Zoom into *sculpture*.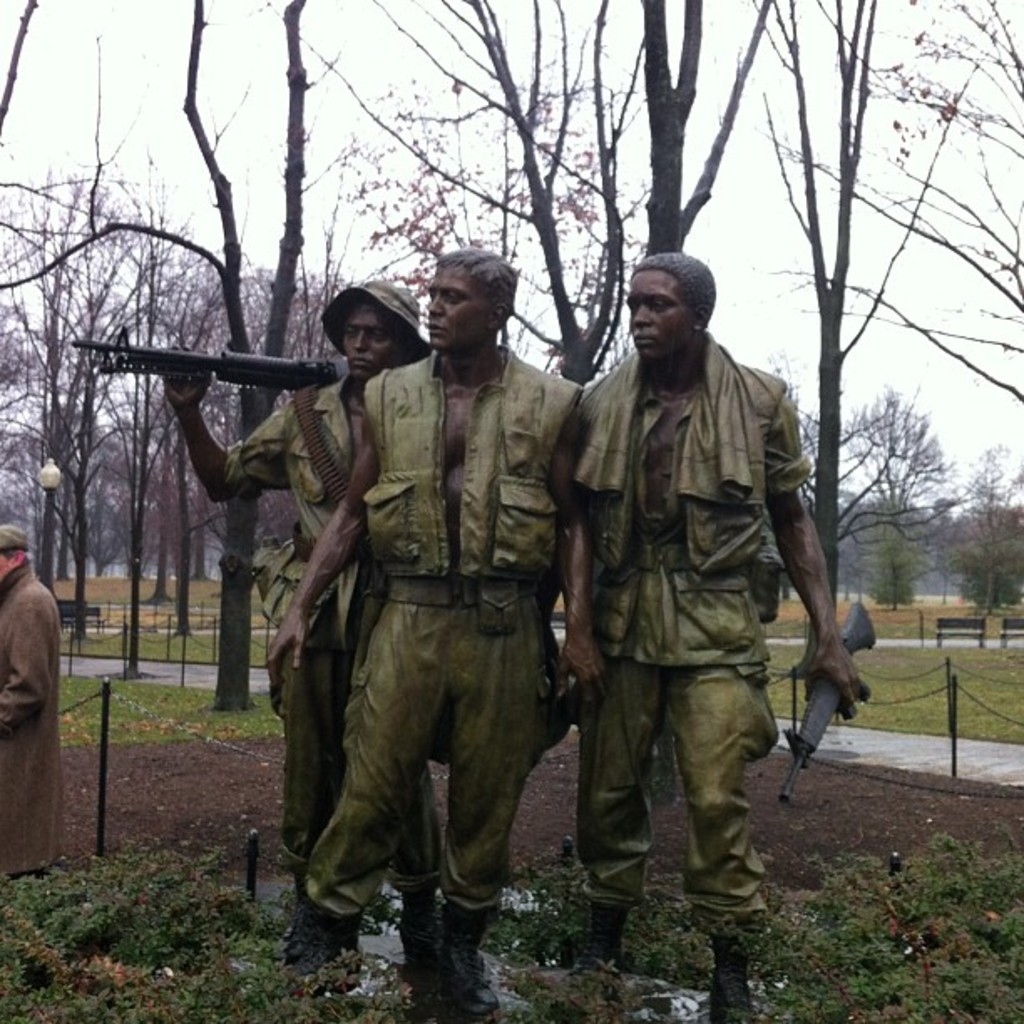
Zoom target: BBox(162, 286, 467, 1004).
